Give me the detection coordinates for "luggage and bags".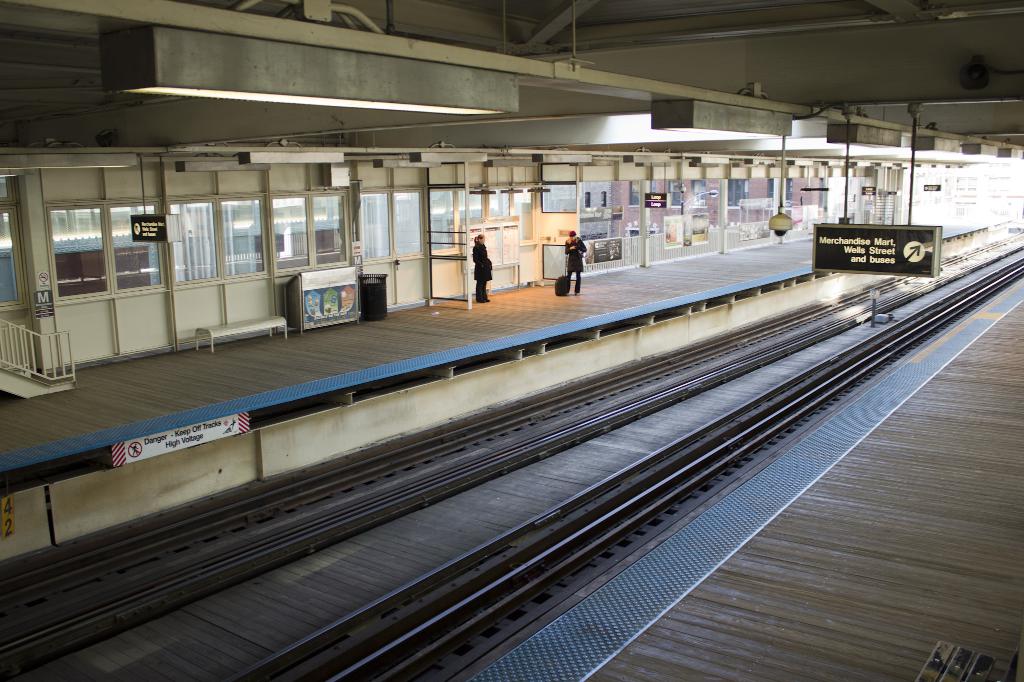
552 270 571 294.
